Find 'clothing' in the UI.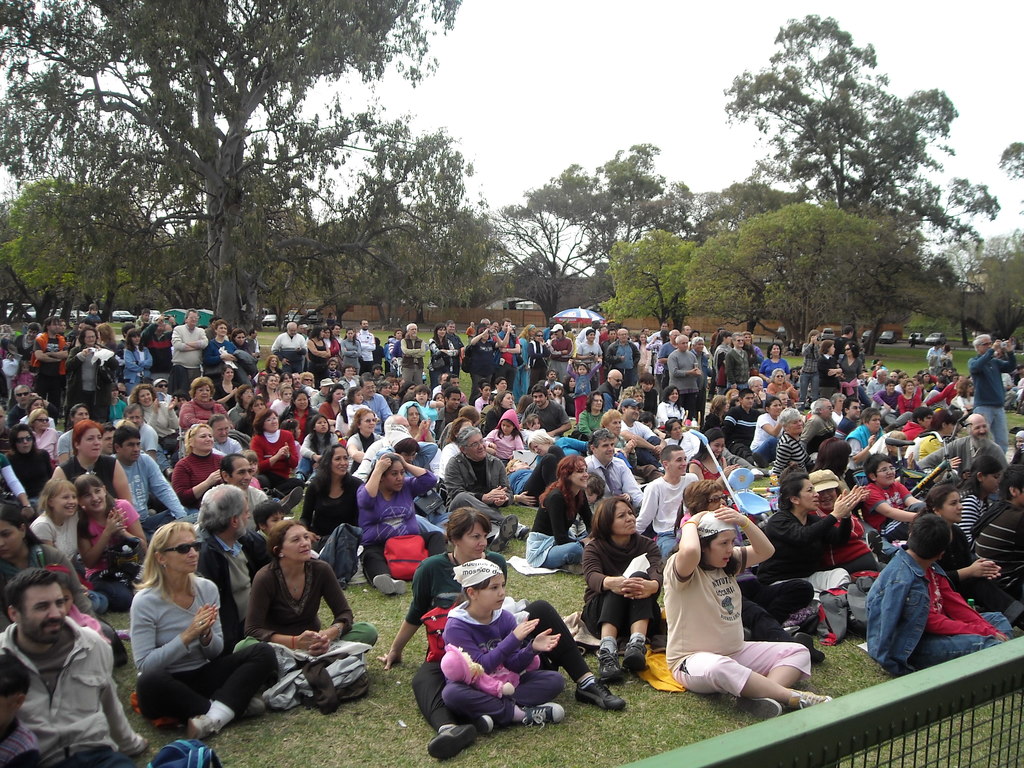
UI element at bbox(901, 454, 920, 483).
